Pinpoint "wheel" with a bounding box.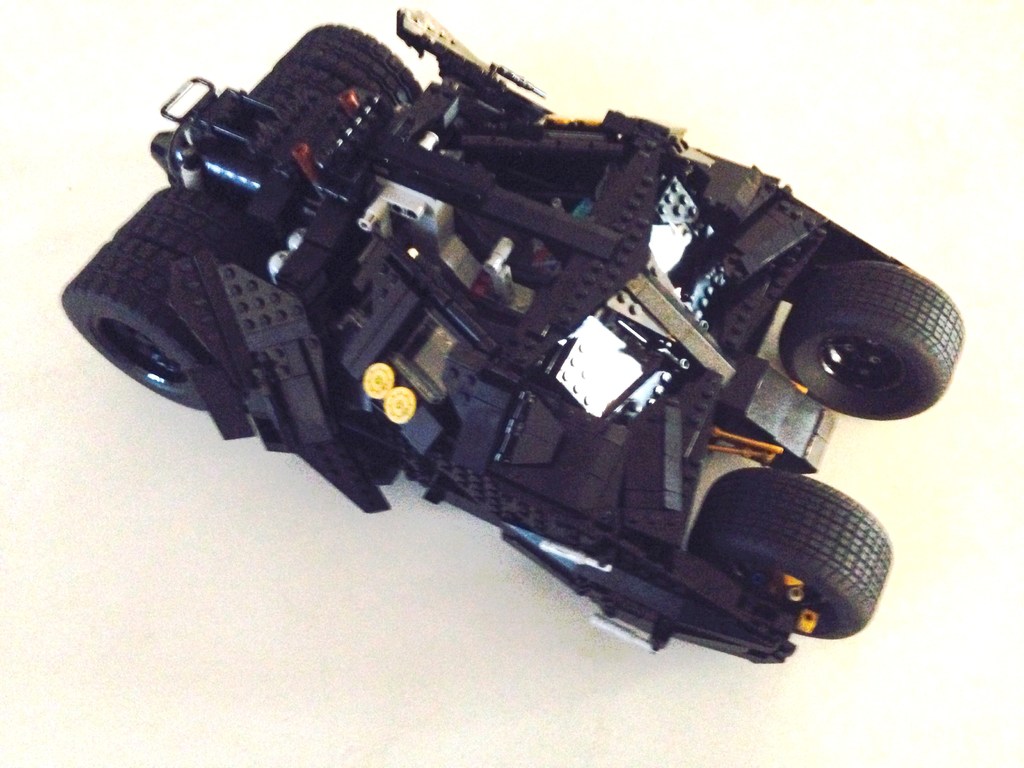
{"x1": 58, "y1": 236, "x2": 244, "y2": 406}.
